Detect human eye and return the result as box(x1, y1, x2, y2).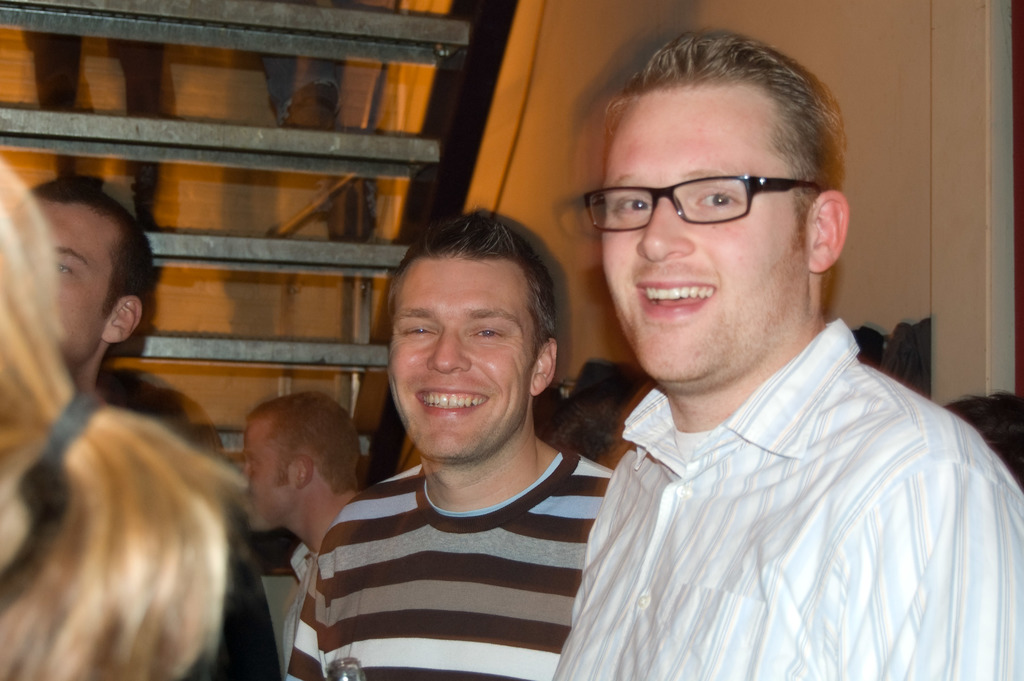
box(689, 185, 744, 214).
